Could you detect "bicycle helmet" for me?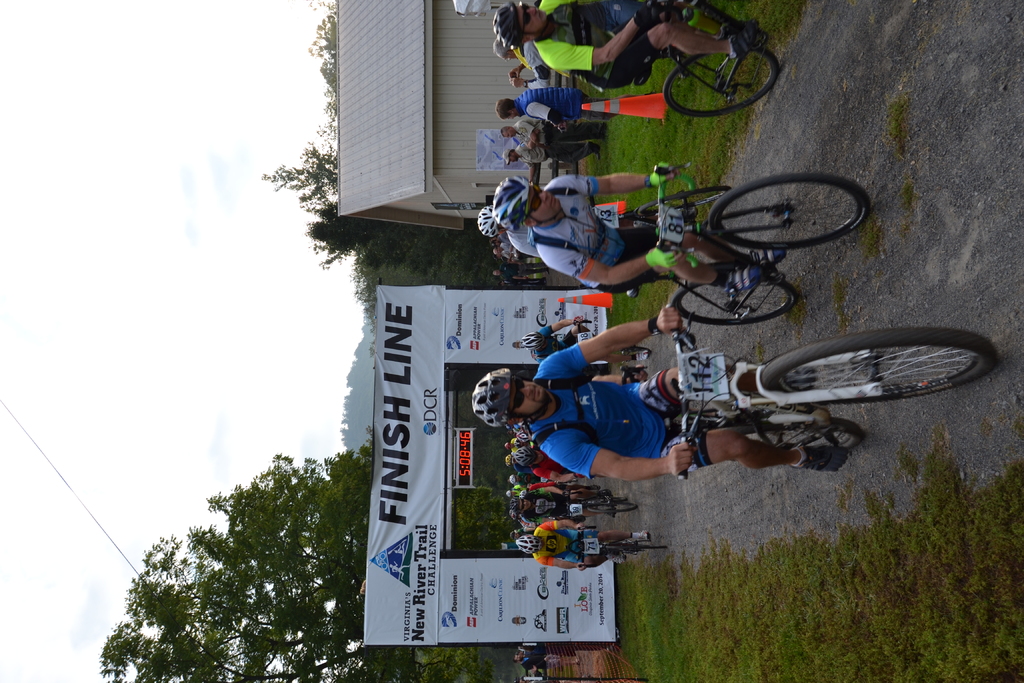
Detection result: [482,204,500,234].
